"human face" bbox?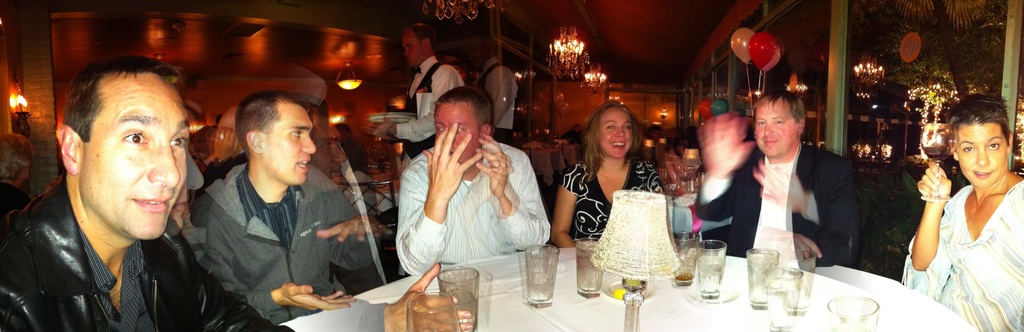
locate(950, 120, 1010, 189)
